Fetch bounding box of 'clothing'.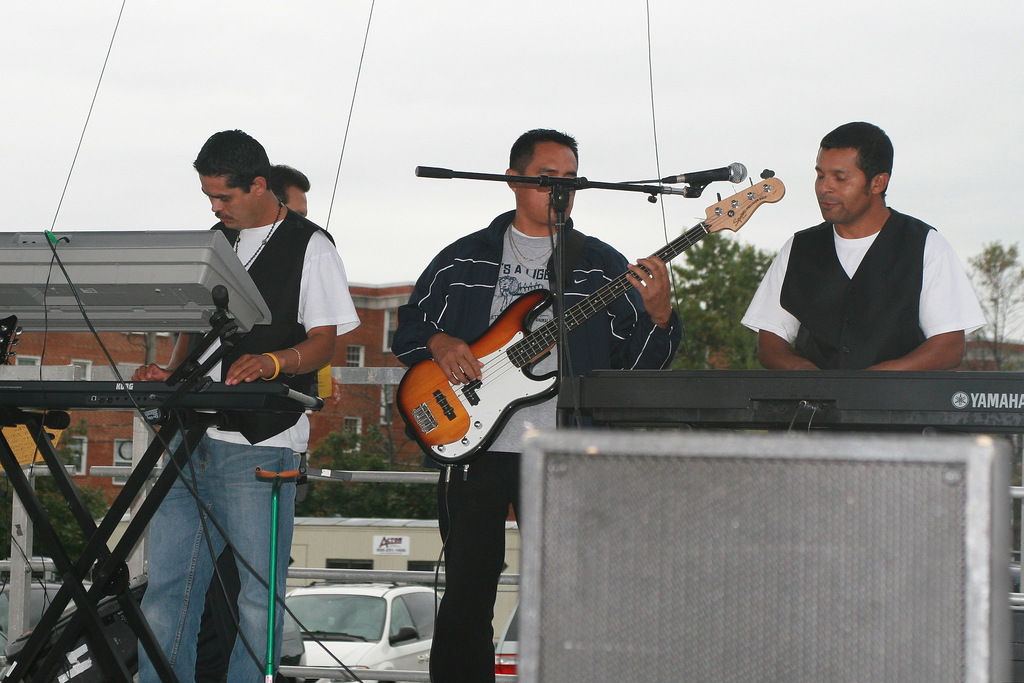
Bbox: <box>138,203,356,682</box>.
